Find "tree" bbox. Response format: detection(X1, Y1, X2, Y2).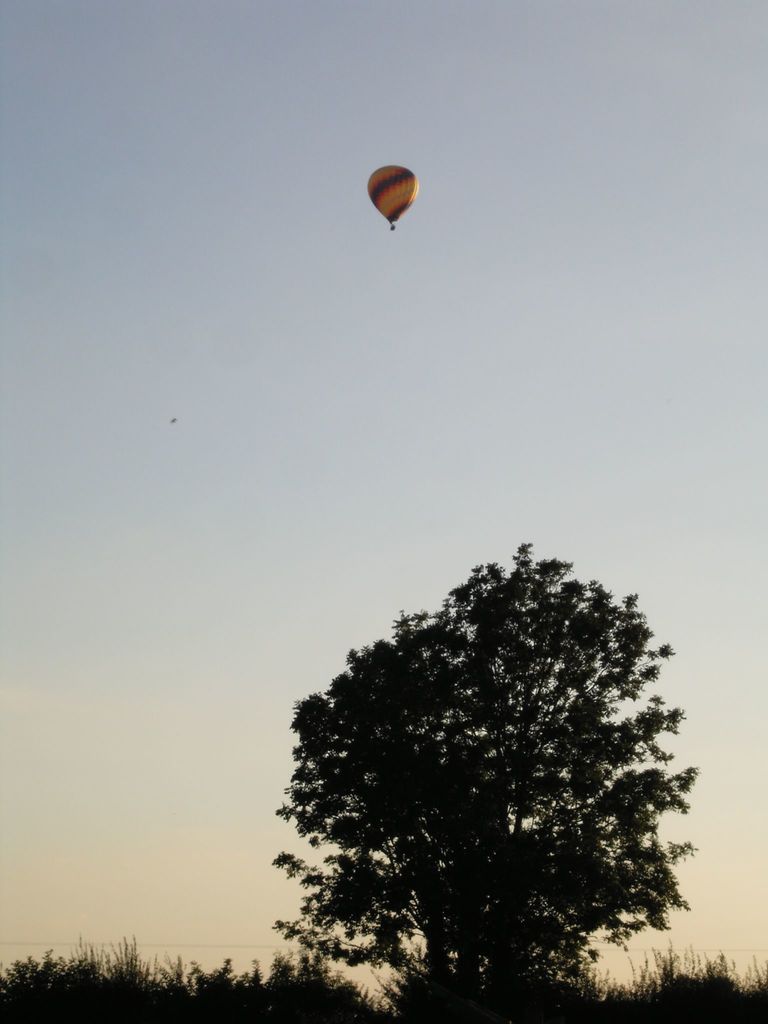
detection(266, 547, 709, 1009).
